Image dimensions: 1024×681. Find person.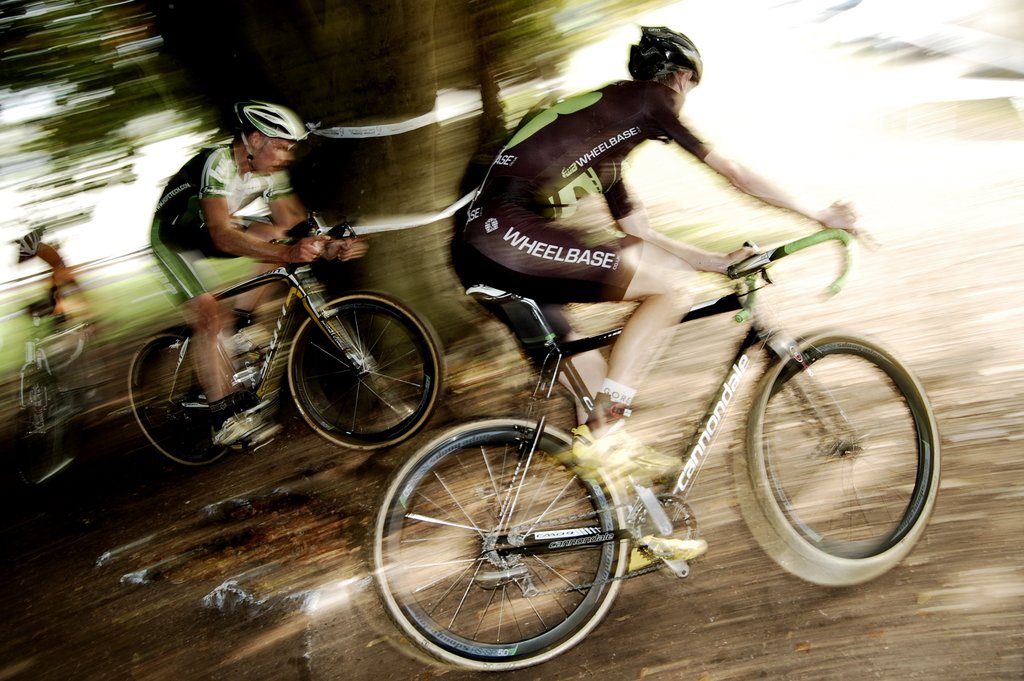
[136,103,396,457].
